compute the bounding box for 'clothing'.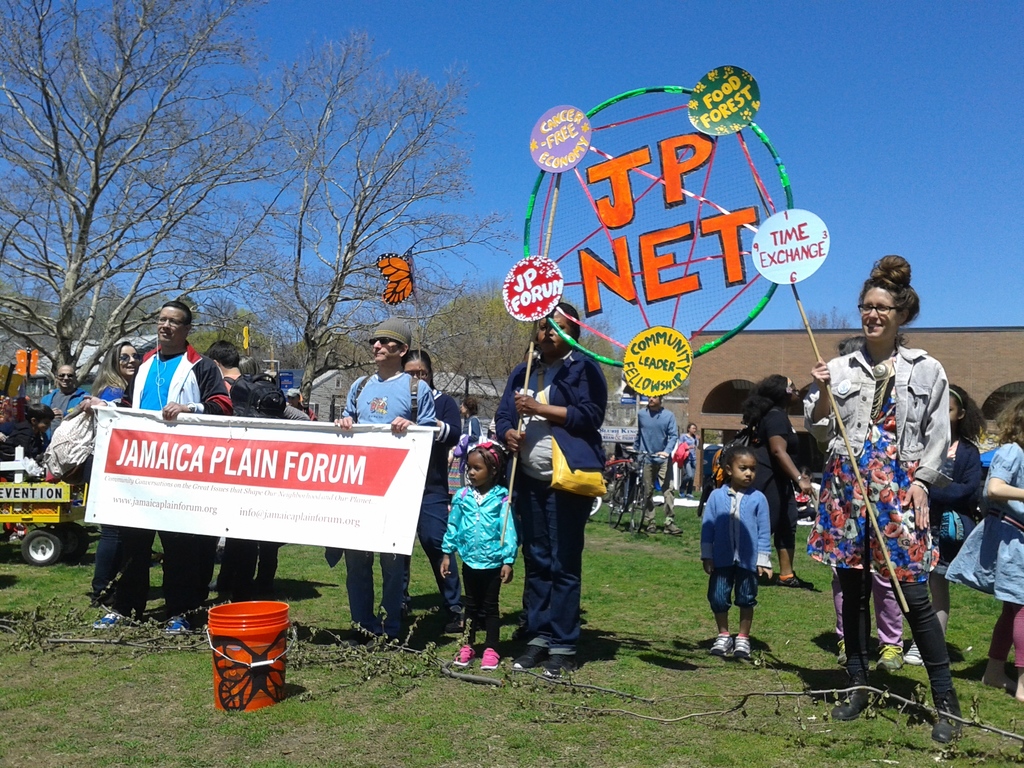
(462,410,484,465).
